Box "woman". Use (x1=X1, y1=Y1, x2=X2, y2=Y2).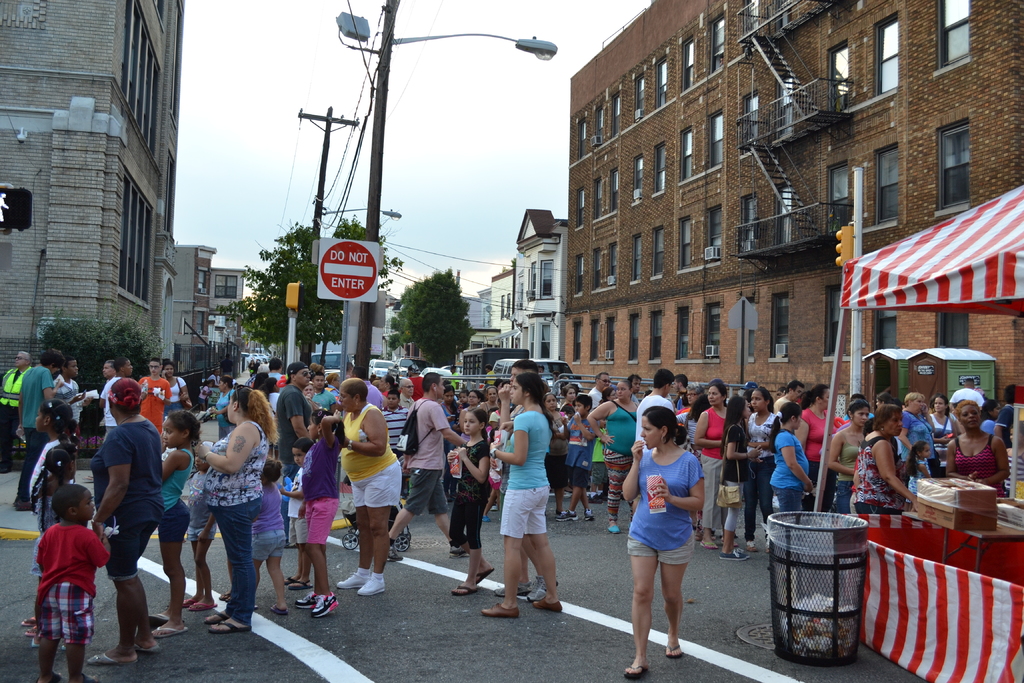
(x1=85, y1=377, x2=165, y2=668).
